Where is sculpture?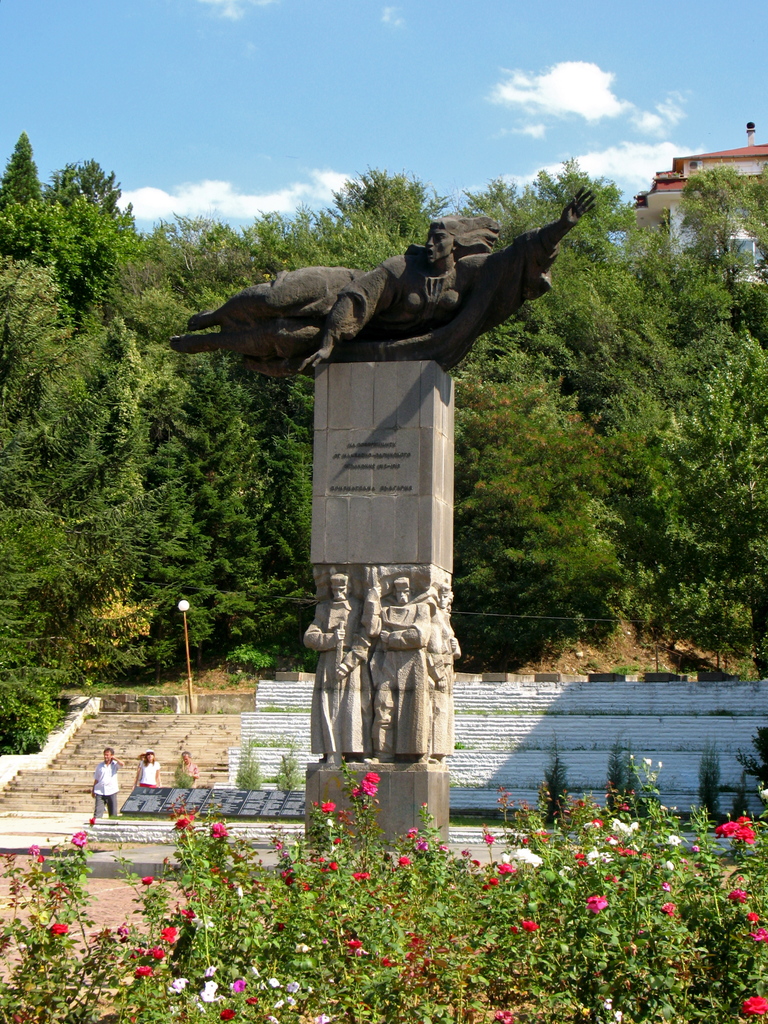
l=161, t=176, r=598, b=377.
